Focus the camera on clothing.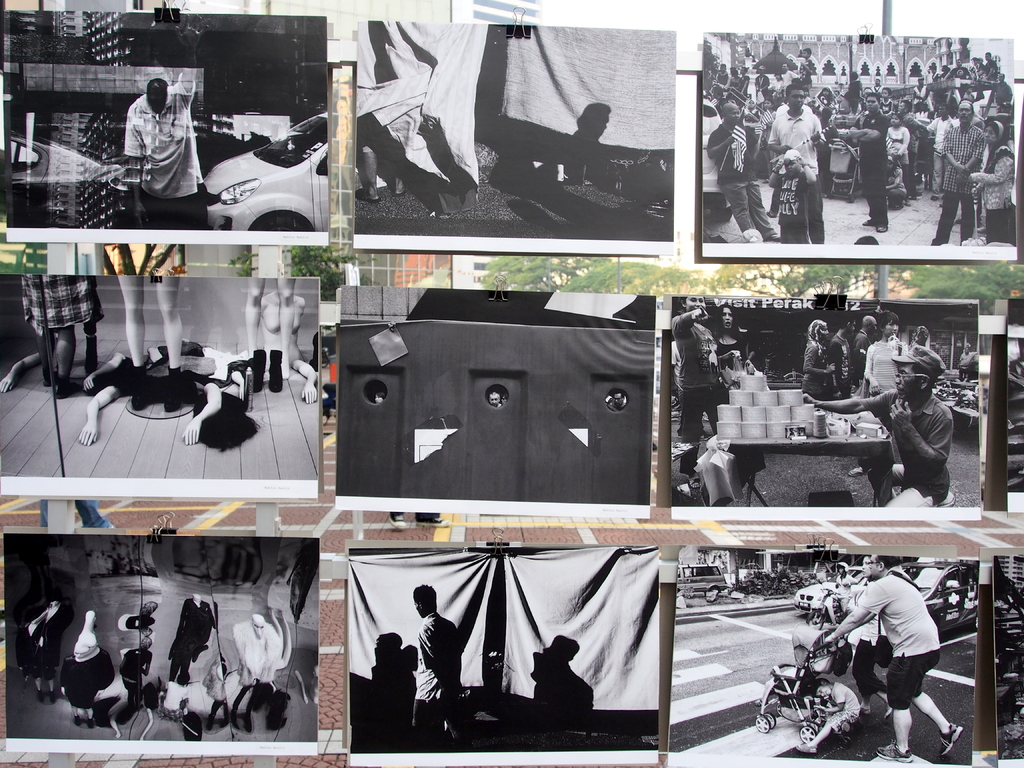
Focus region: Rect(719, 335, 748, 404).
